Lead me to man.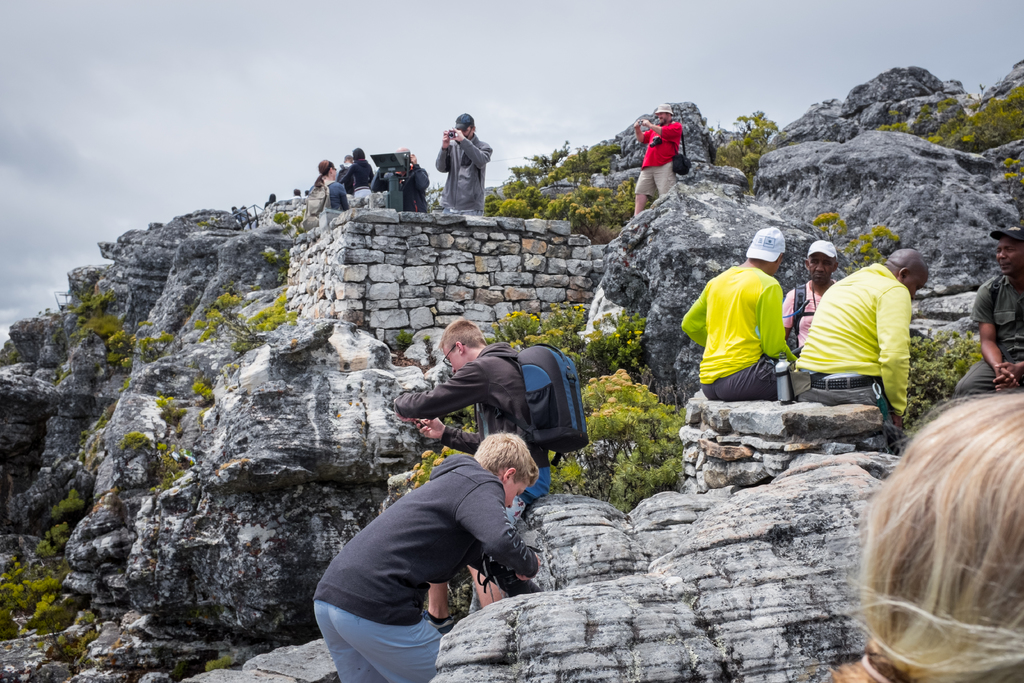
Lead to BBox(953, 227, 1023, 400).
